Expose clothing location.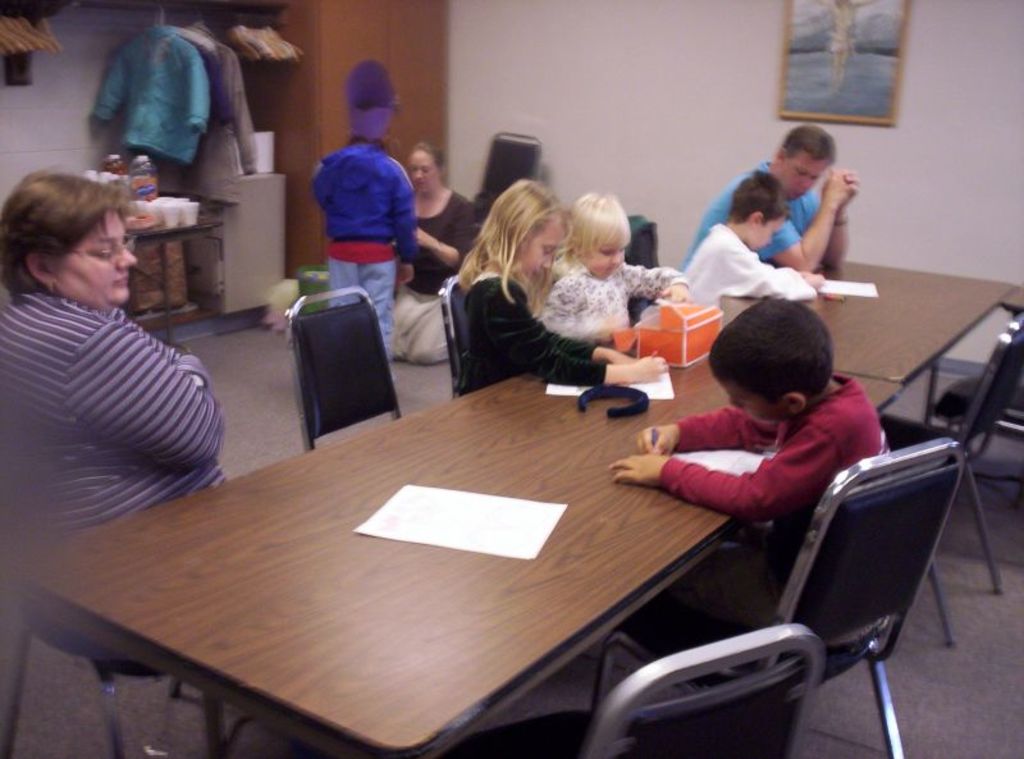
Exposed at select_region(154, 29, 262, 209).
